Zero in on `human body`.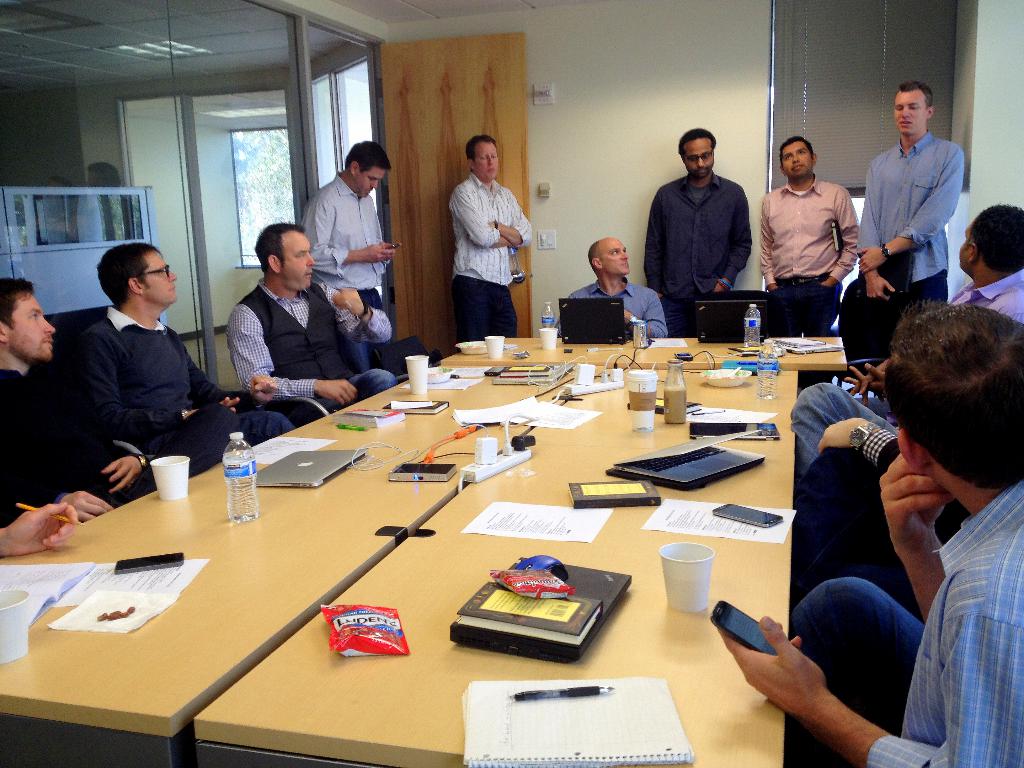
Zeroed in: [296,175,401,309].
